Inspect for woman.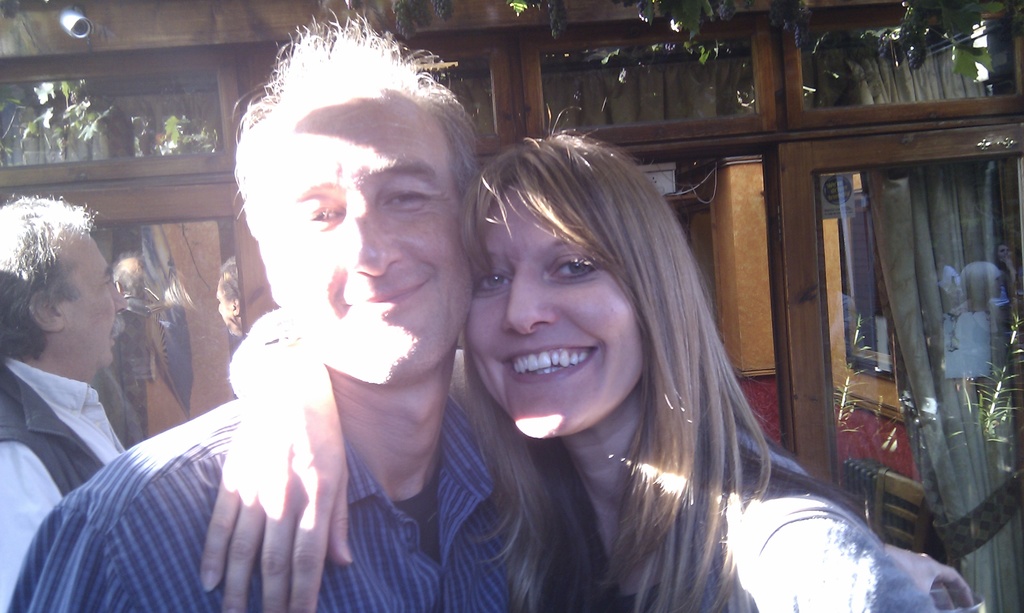
Inspection: <bbox>198, 128, 940, 612</bbox>.
